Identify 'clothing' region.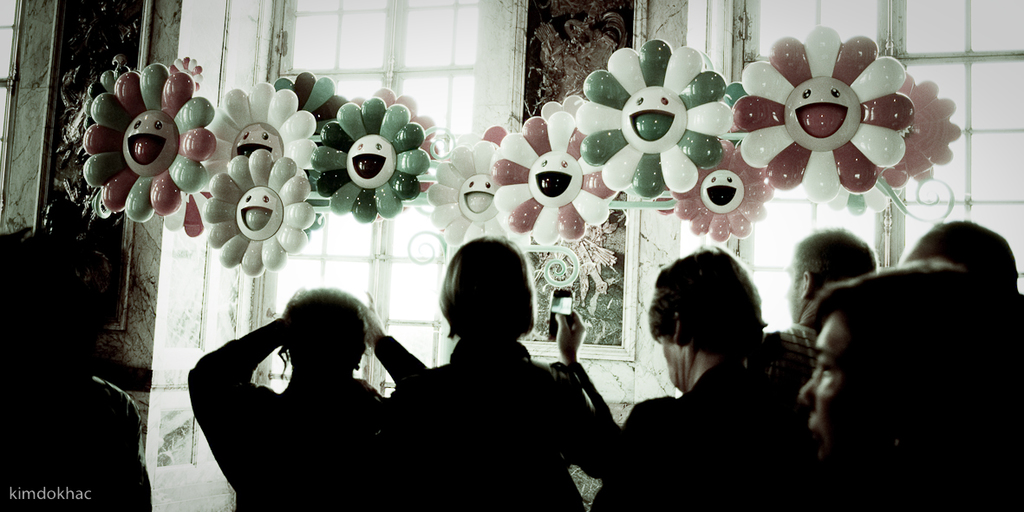
Region: rect(389, 325, 628, 511).
